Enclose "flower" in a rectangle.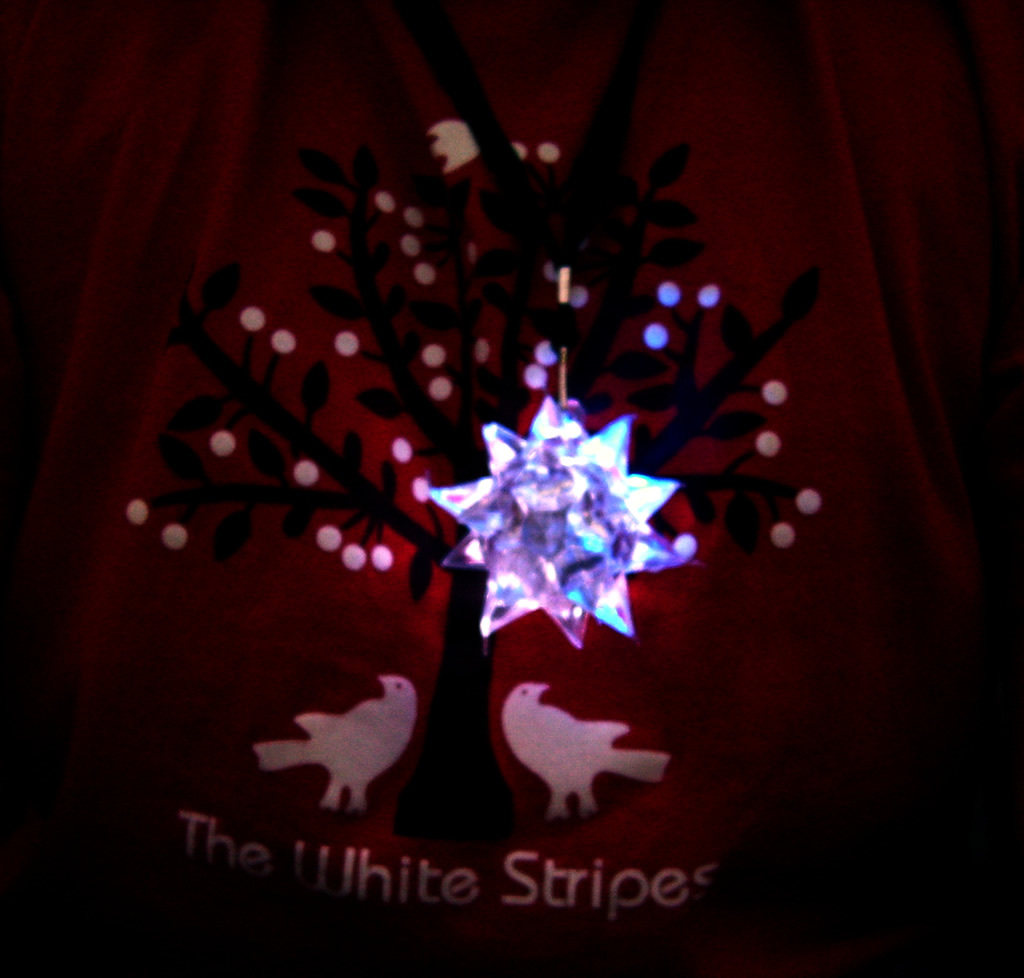
438/381/671/668.
